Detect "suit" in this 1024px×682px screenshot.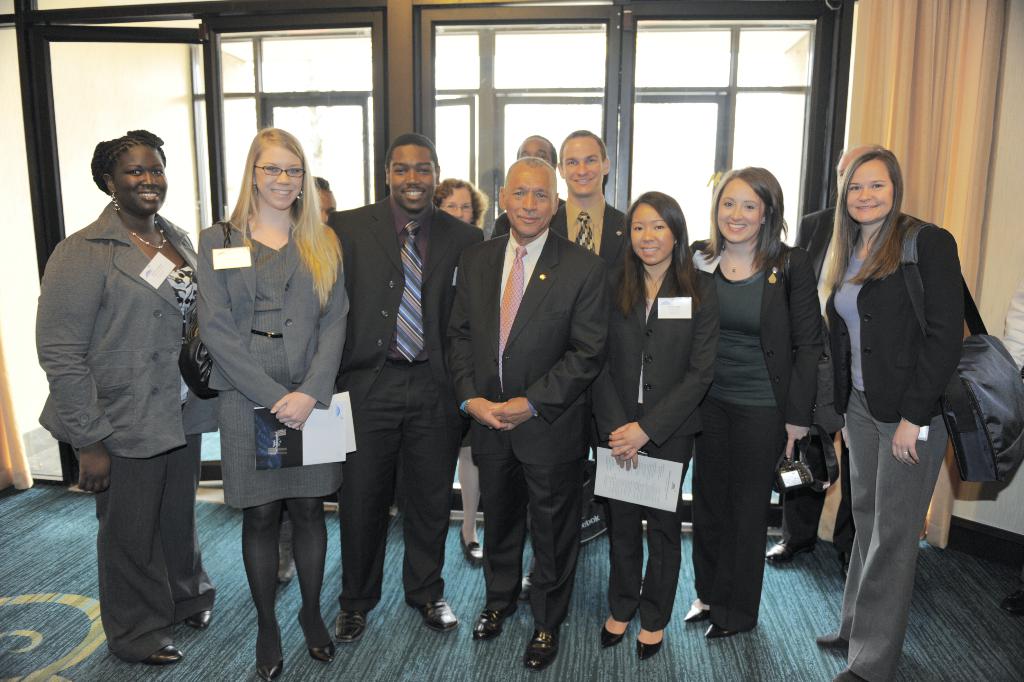
Detection: bbox(677, 240, 825, 640).
